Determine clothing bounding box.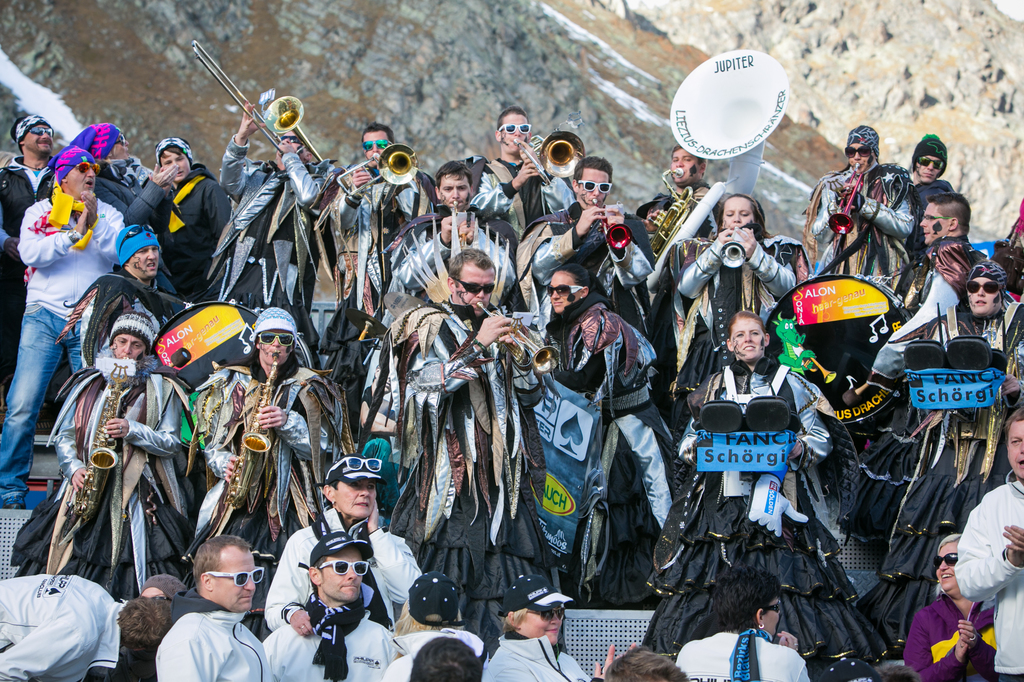
Determined: (left=262, top=506, right=422, bottom=621).
